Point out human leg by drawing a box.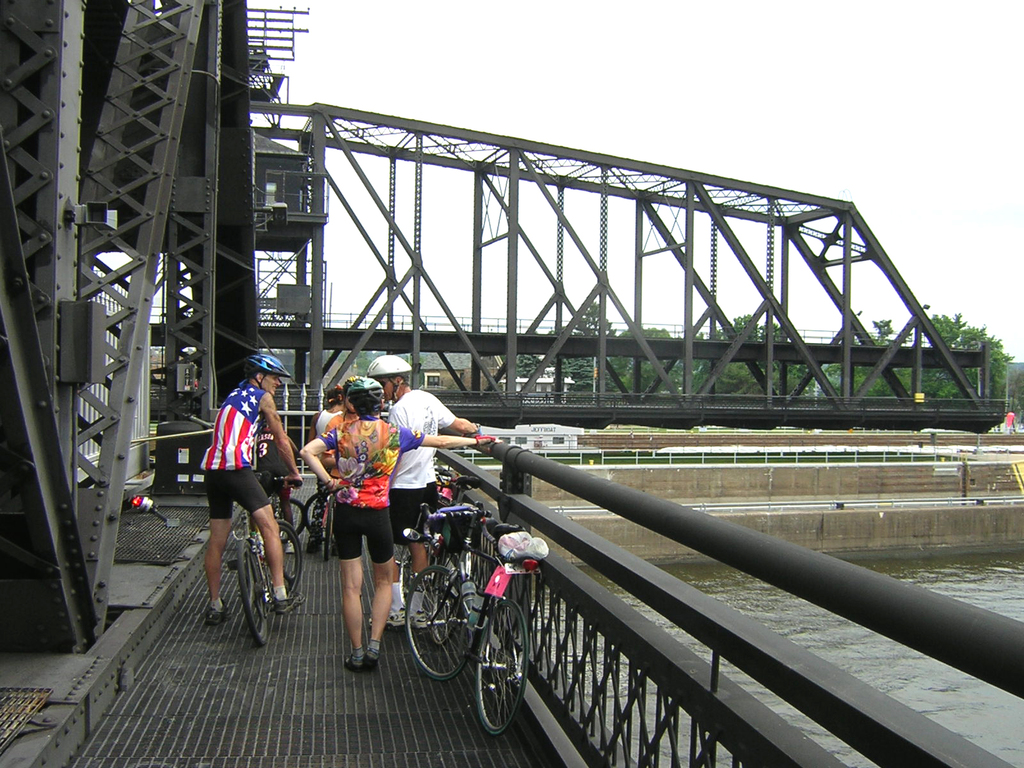
<region>196, 458, 230, 626</region>.
